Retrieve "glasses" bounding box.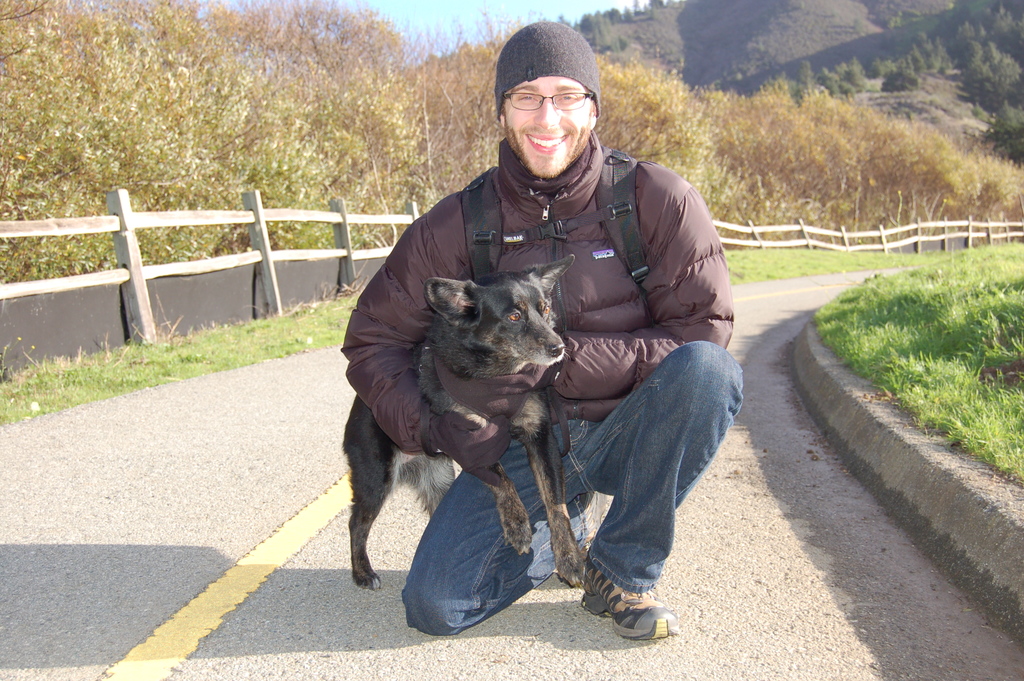
Bounding box: 504 92 594 110.
